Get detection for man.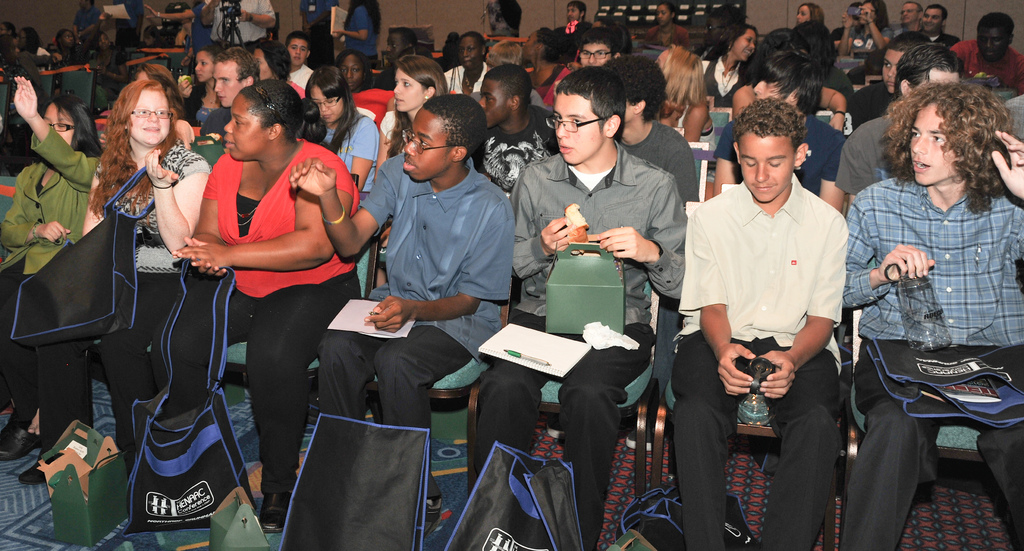
Detection: box=[198, 44, 263, 136].
